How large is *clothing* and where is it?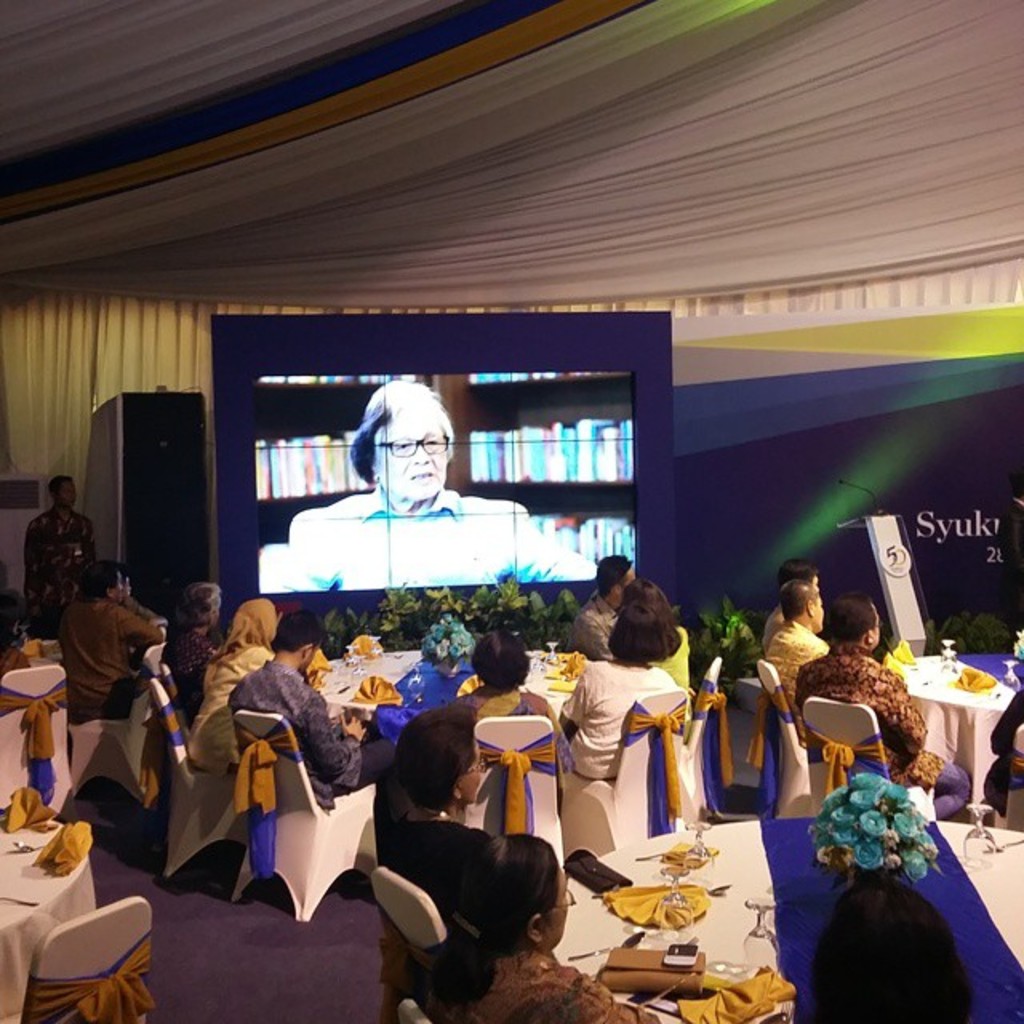
Bounding box: bbox=[379, 806, 490, 1011].
